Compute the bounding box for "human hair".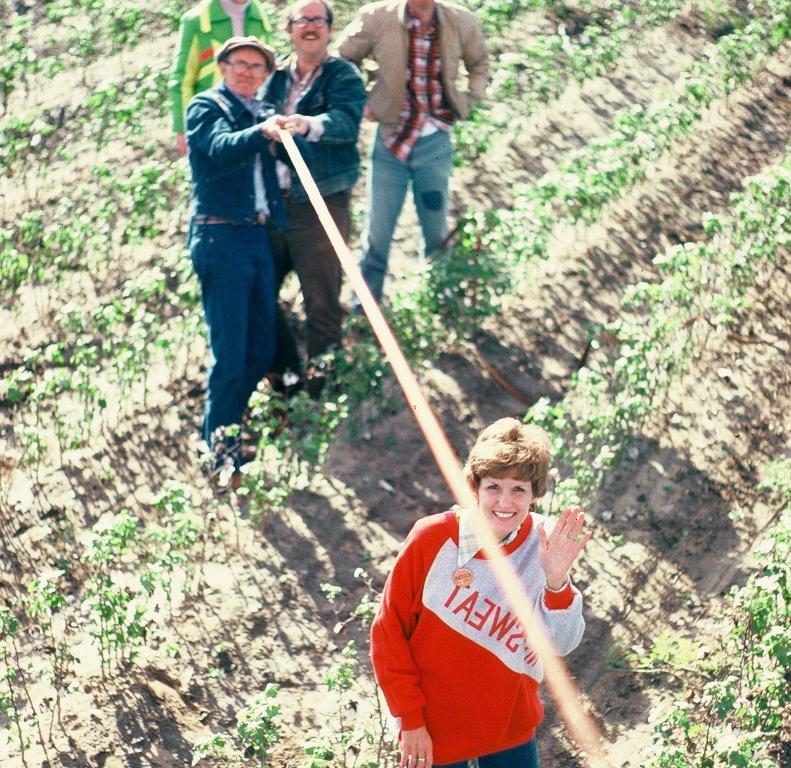
(461, 416, 553, 498).
